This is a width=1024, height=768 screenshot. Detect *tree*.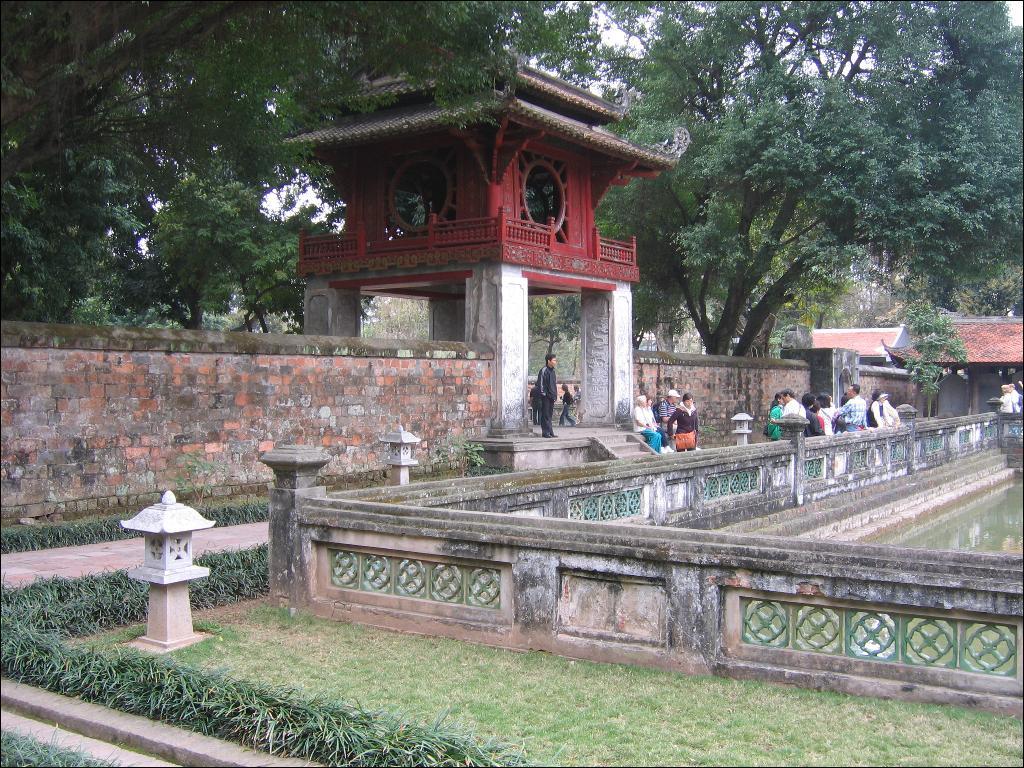
633/68/971/384.
